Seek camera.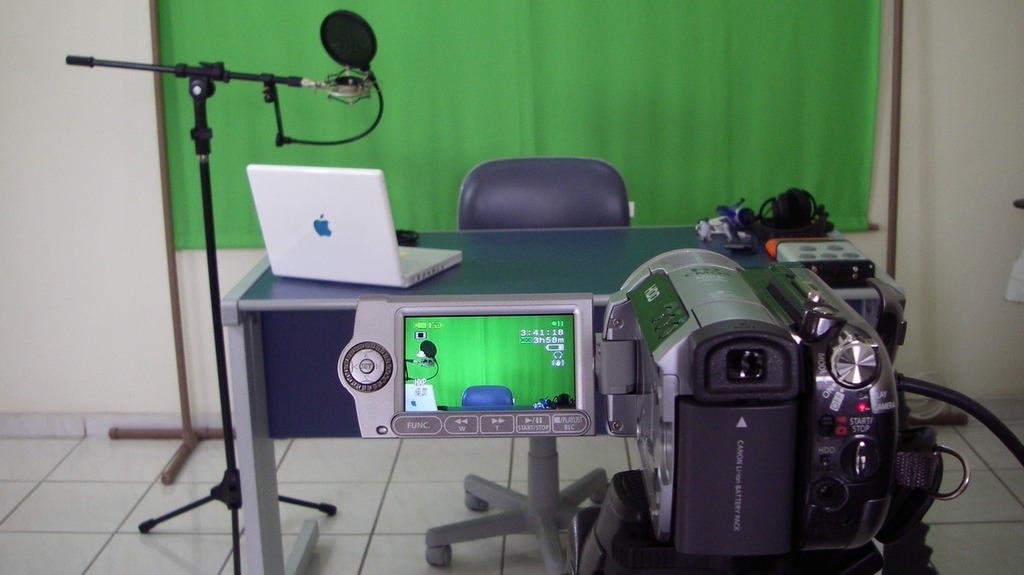
box=[576, 205, 920, 573].
